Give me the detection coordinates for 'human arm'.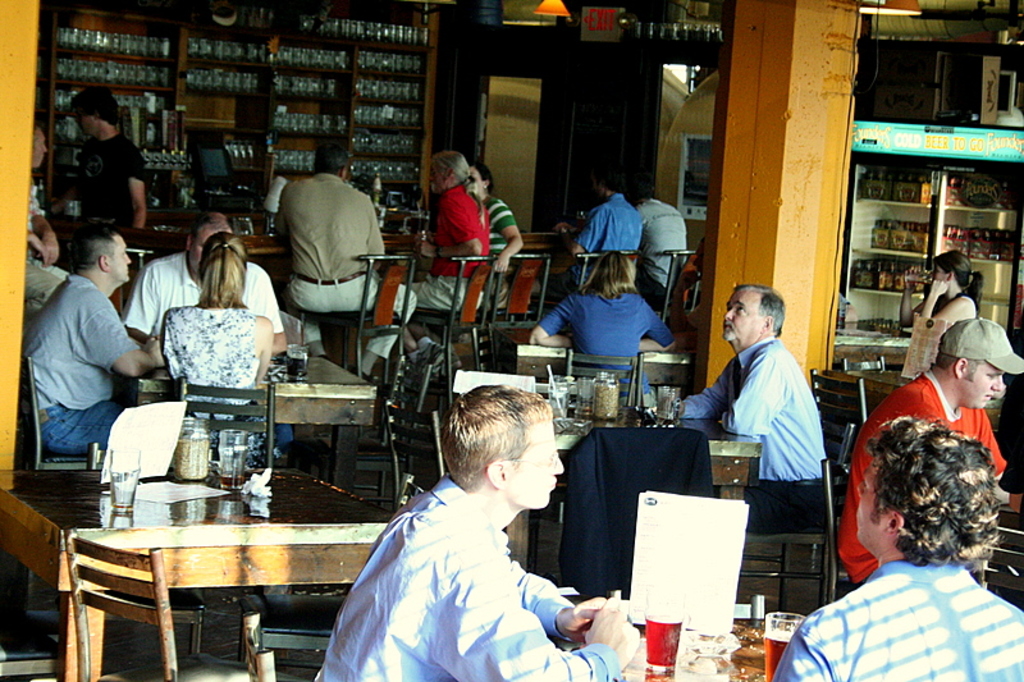
<box>637,298,677,353</box>.
